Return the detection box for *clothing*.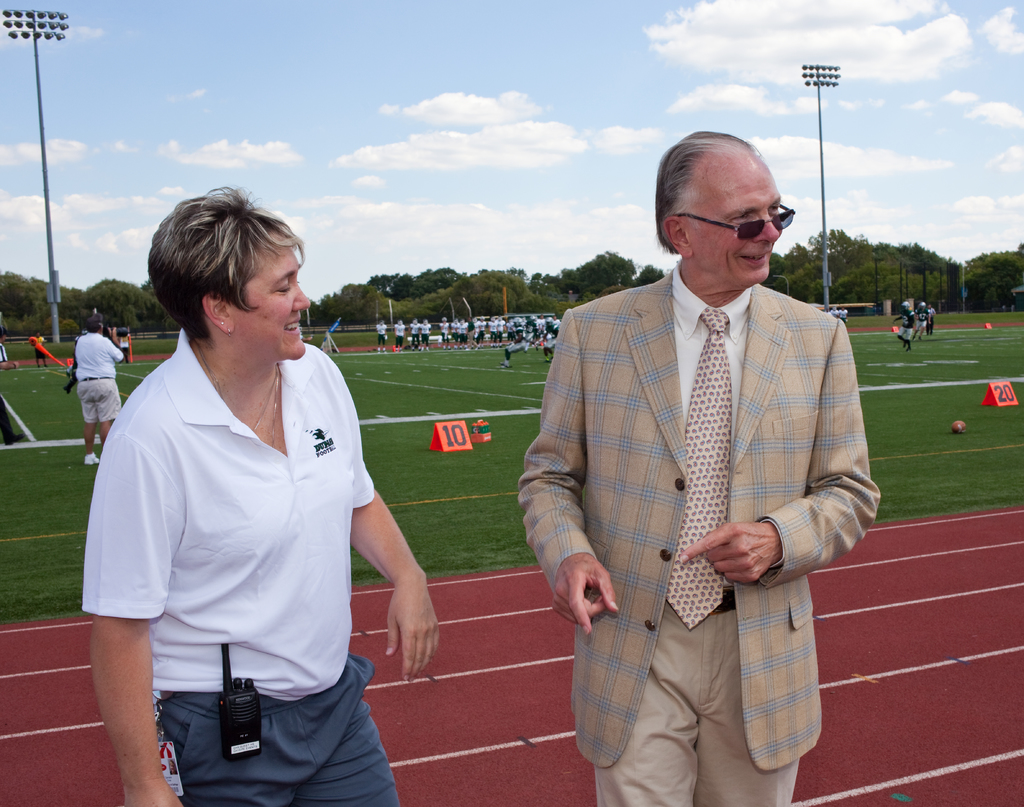
[68, 330, 126, 425].
